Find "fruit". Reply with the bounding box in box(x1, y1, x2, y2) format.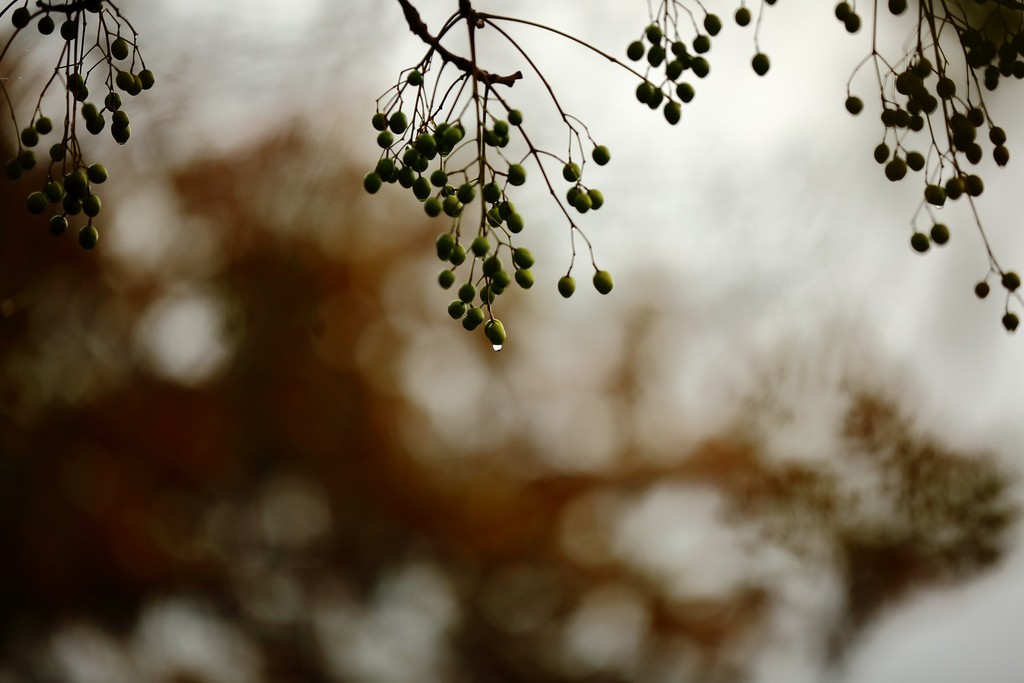
box(975, 283, 990, 299).
